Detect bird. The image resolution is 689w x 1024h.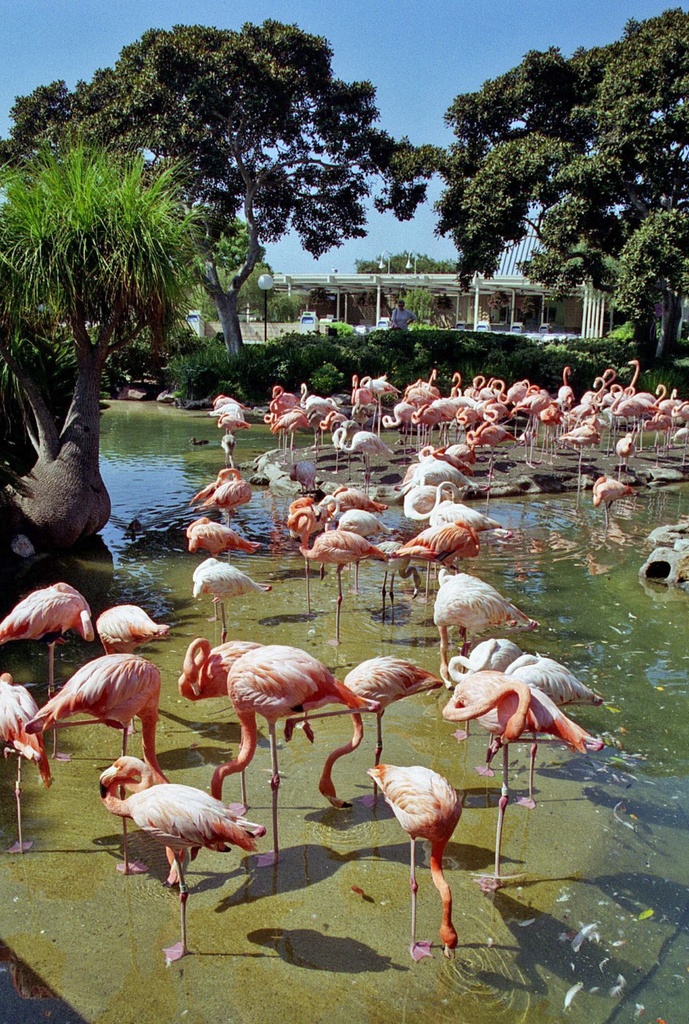
(left=412, top=404, right=446, bottom=448).
